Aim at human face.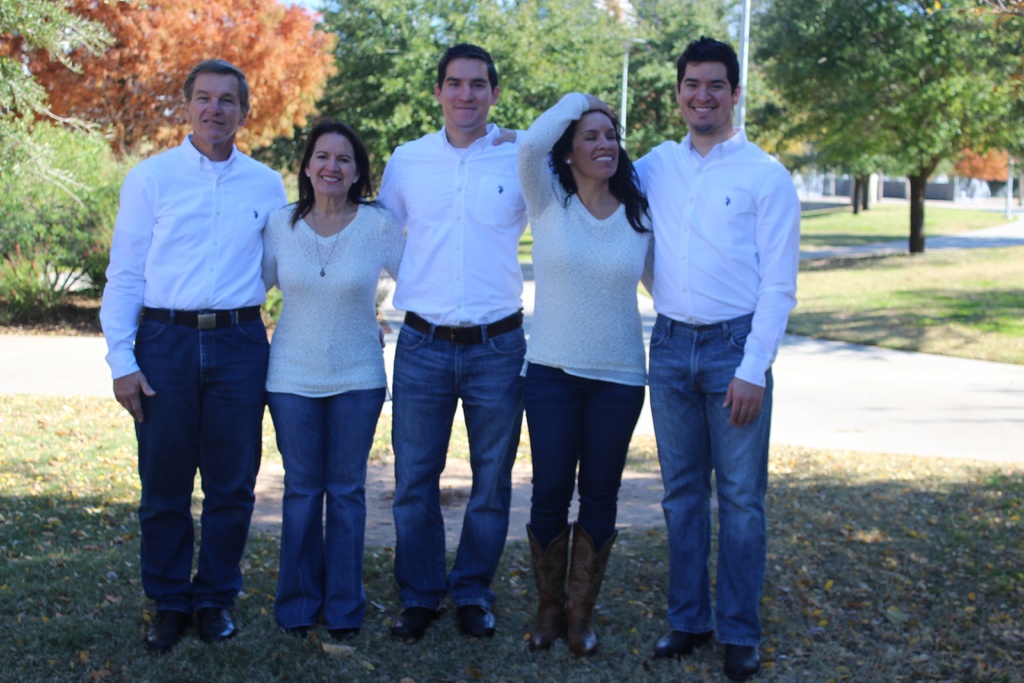
Aimed at bbox(439, 55, 492, 128).
